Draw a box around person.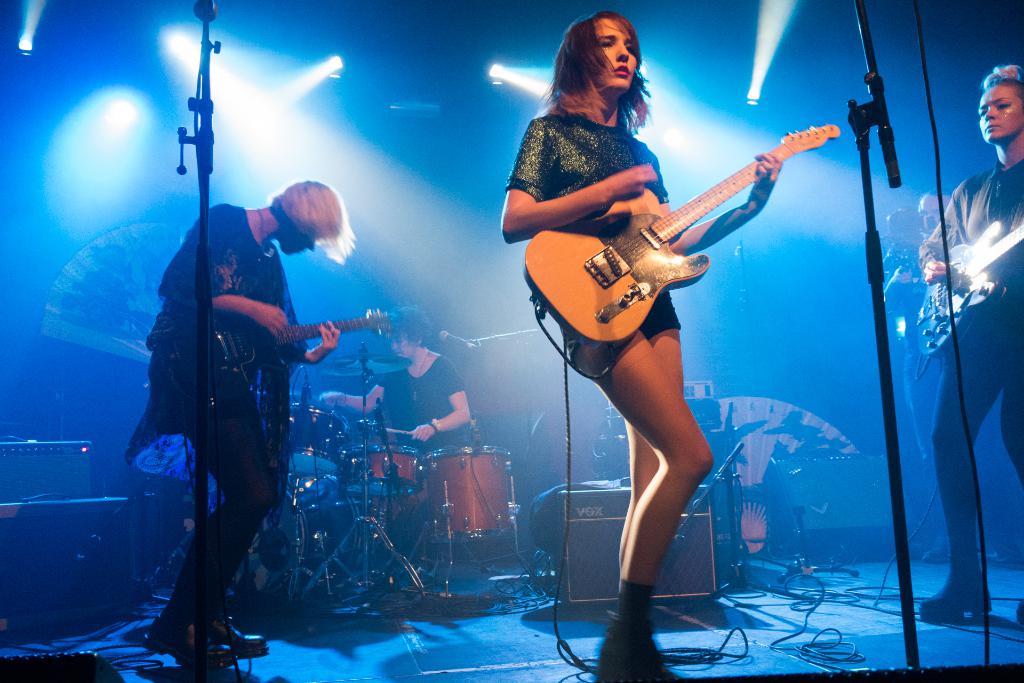
locate(902, 189, 1023, 567).
